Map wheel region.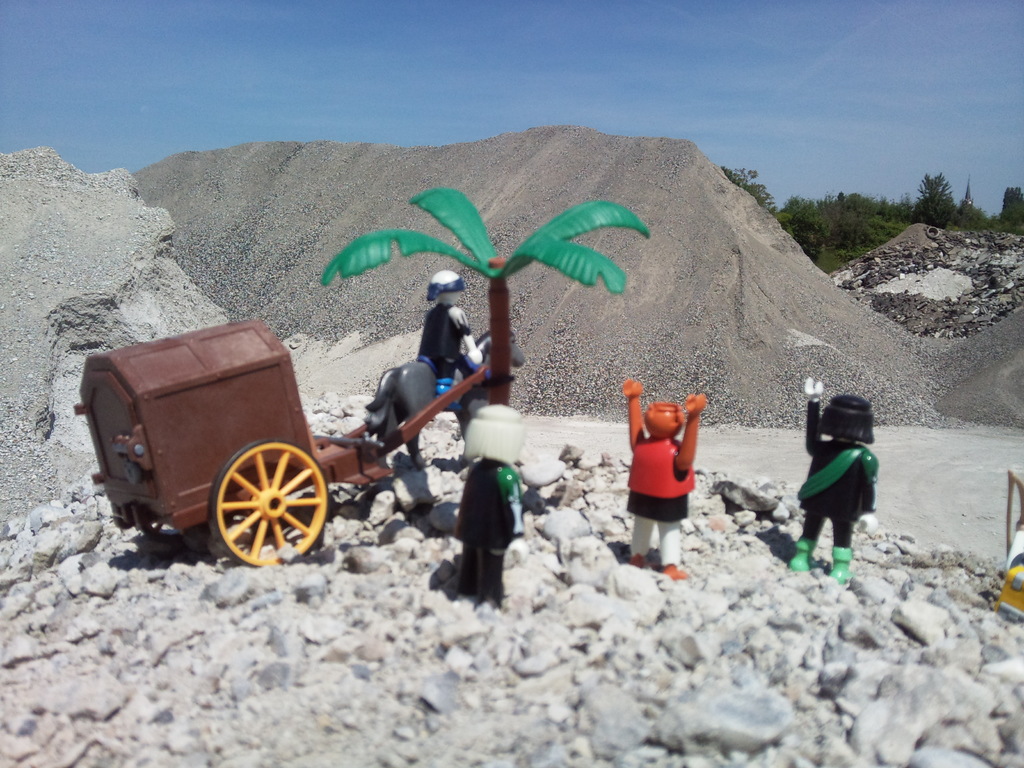
Mapped to (143,525,189,543).
